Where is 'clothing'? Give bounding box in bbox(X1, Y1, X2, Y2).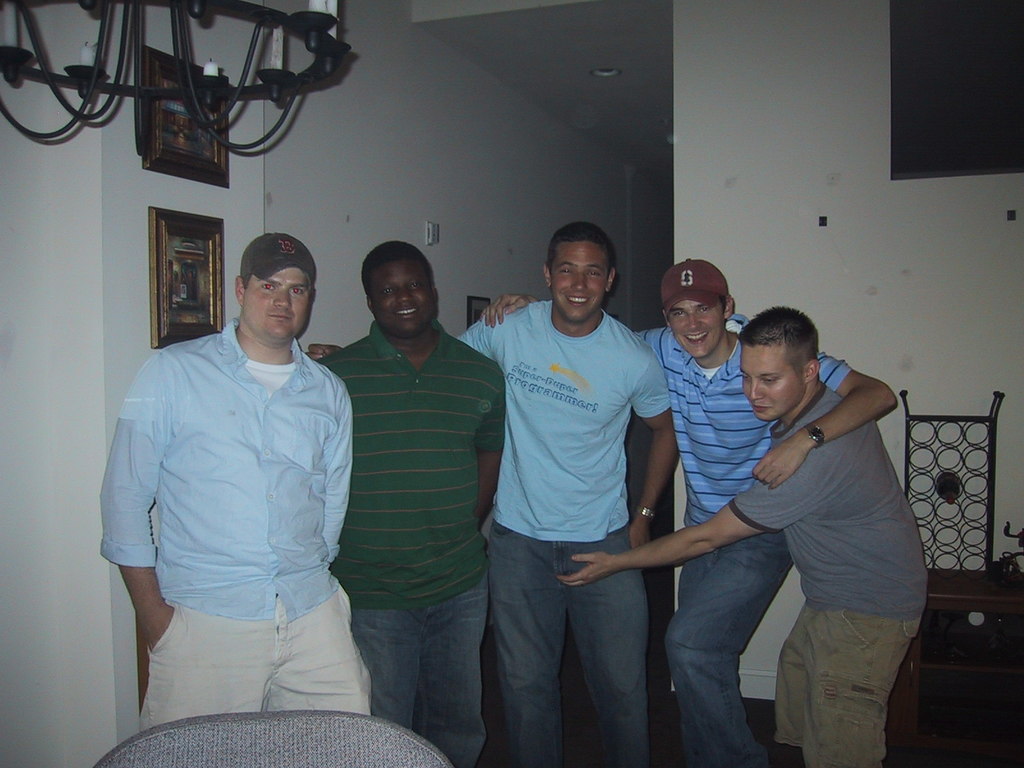
bbox(318, 320, 510, 767).
